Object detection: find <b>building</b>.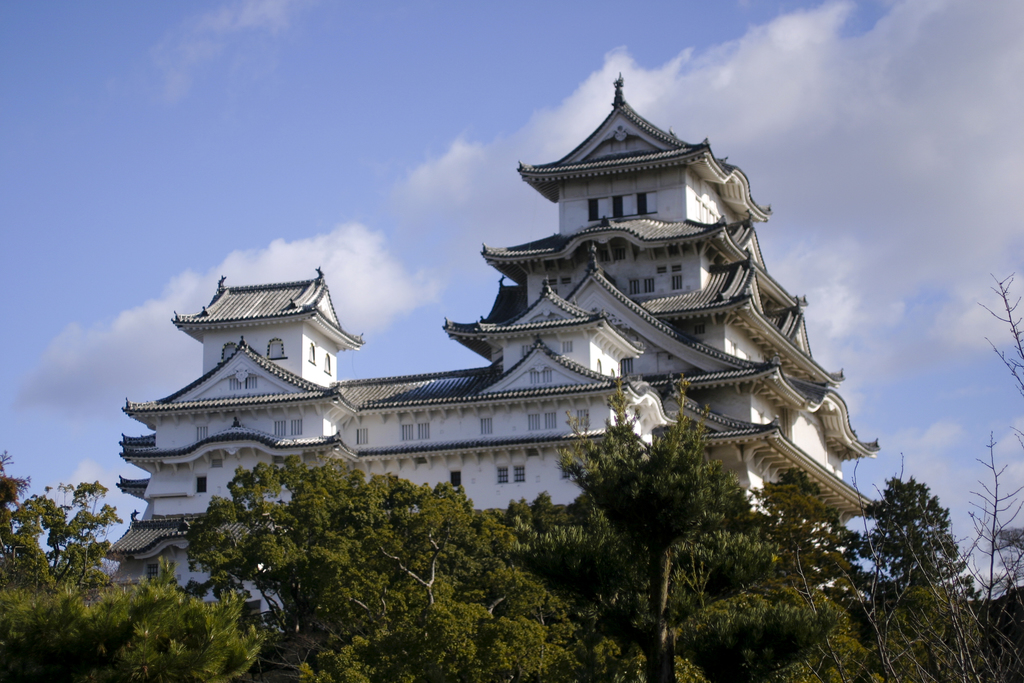
select_region(99, 64, 887, 623).
